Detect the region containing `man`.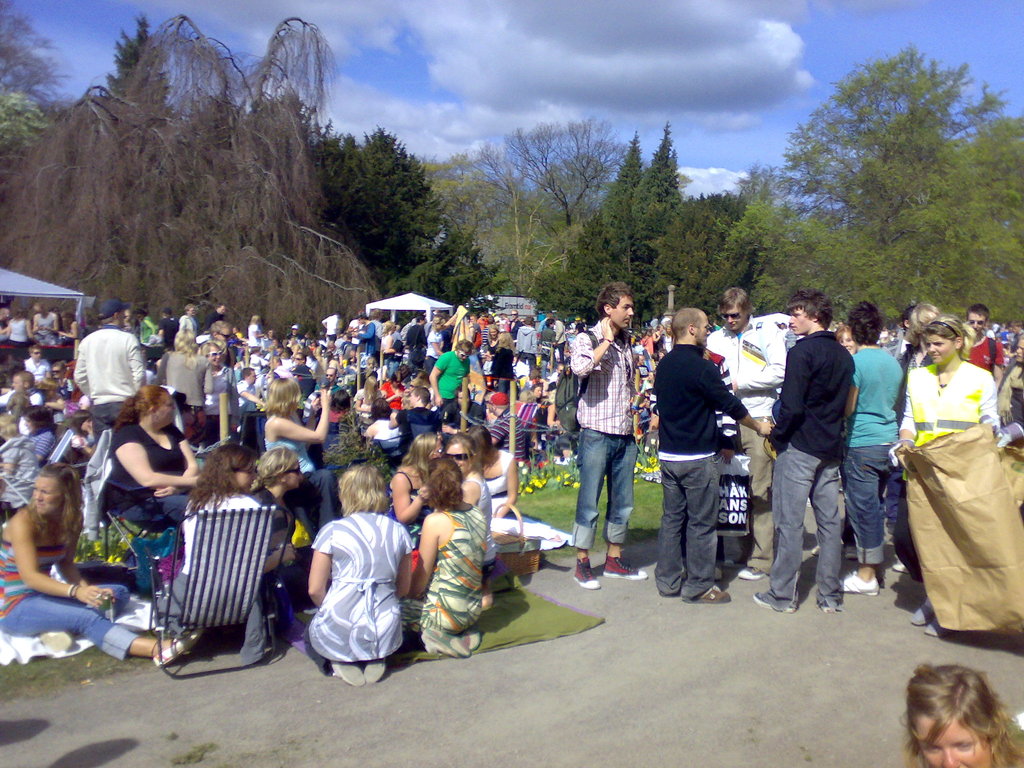
box(842, 300, 911, 591).
